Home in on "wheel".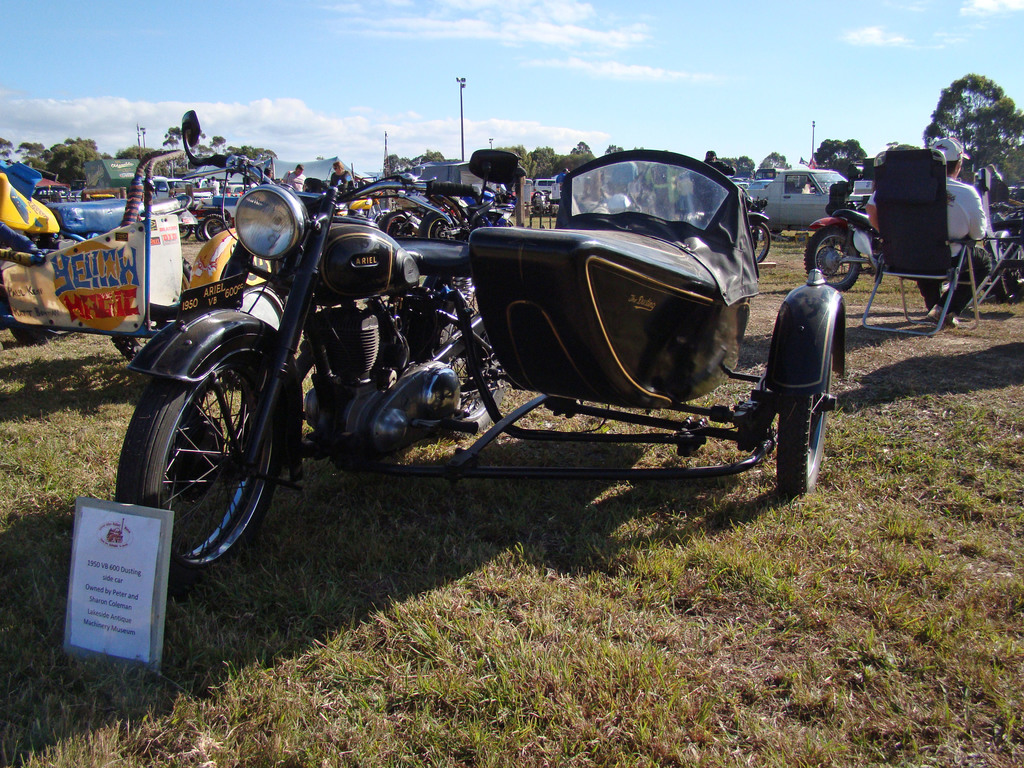
Homed in at <region>803, 224, 861, 292</region>.
